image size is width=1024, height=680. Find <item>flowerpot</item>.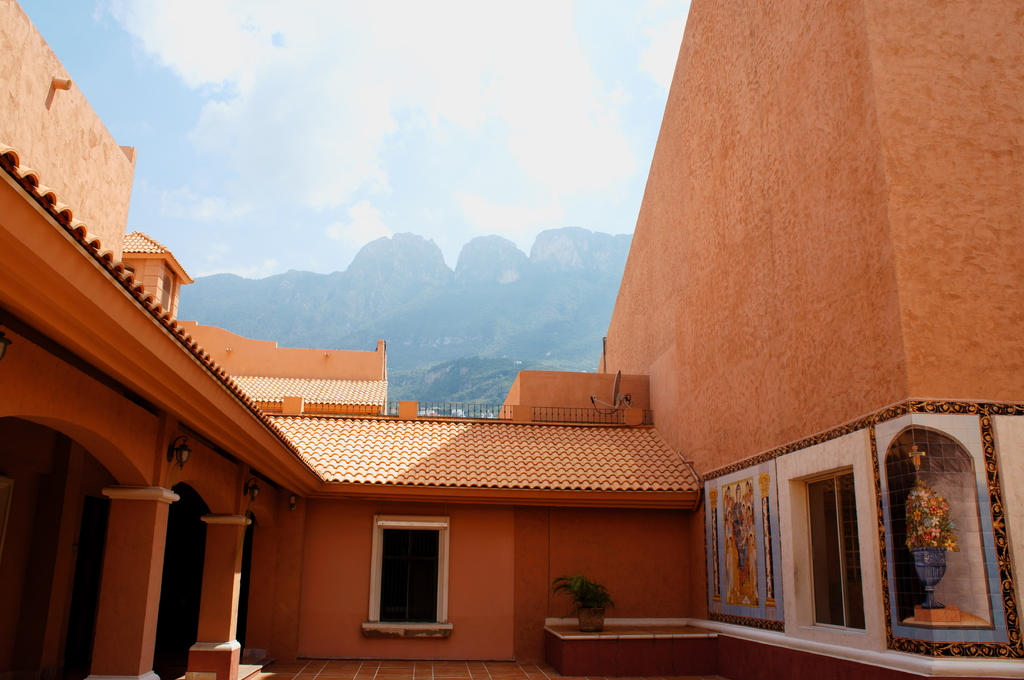
{"x1": 575, "y1": 606, "x2": 604, "y2": 632}.
